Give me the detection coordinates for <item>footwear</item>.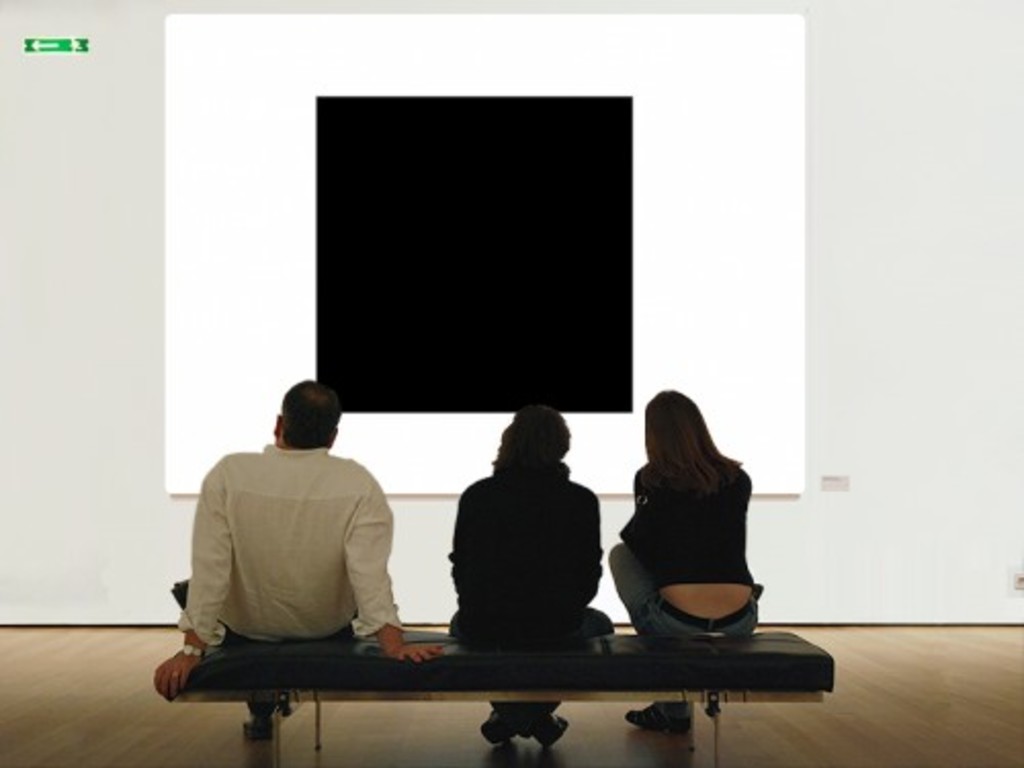
box(500, 713, 561, 741).
